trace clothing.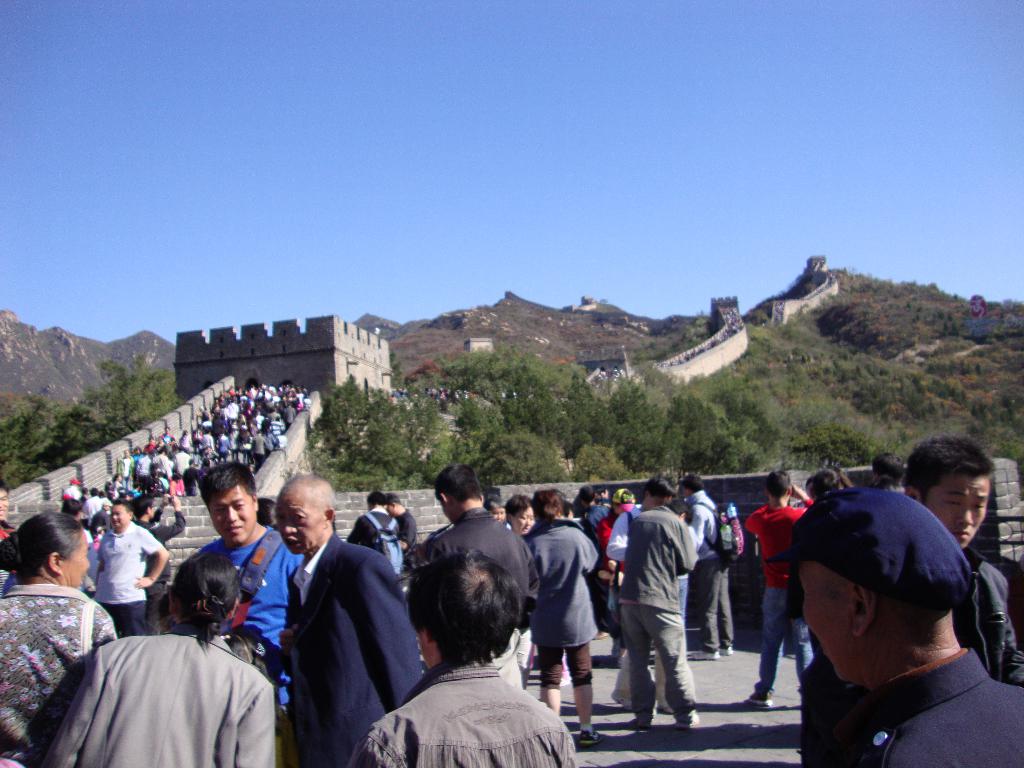
Traced to 268:509:408:762.
